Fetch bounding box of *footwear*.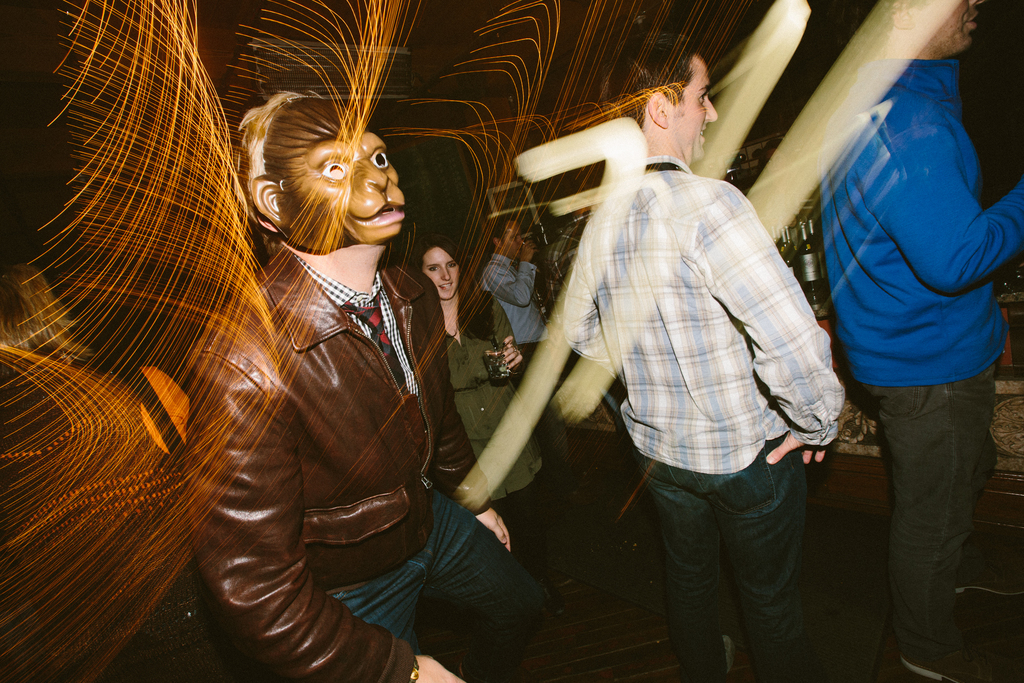
Bbox: <box>899,641,1000,682</box>.
